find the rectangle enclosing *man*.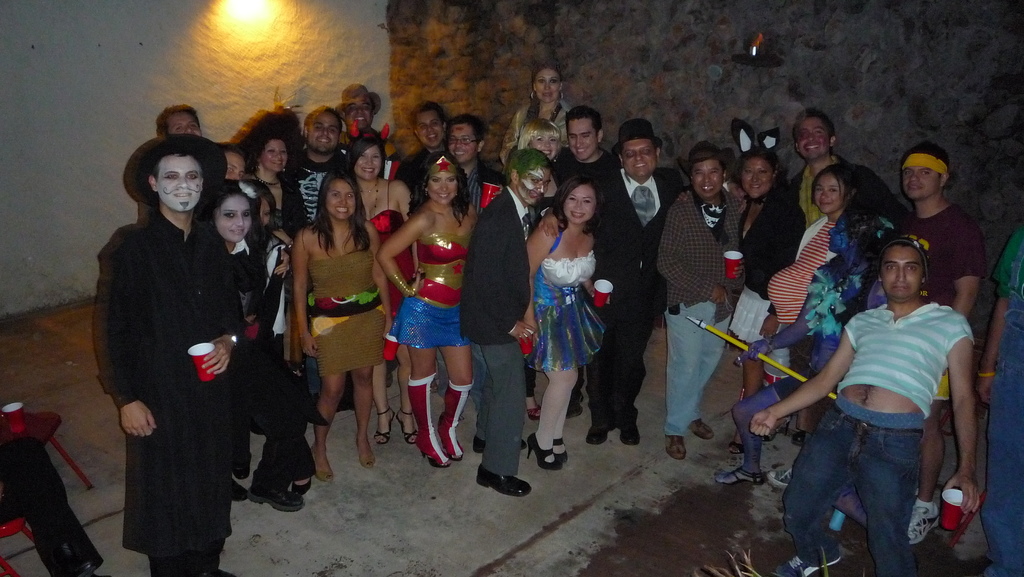
rect(748, 234, 981, 576).
